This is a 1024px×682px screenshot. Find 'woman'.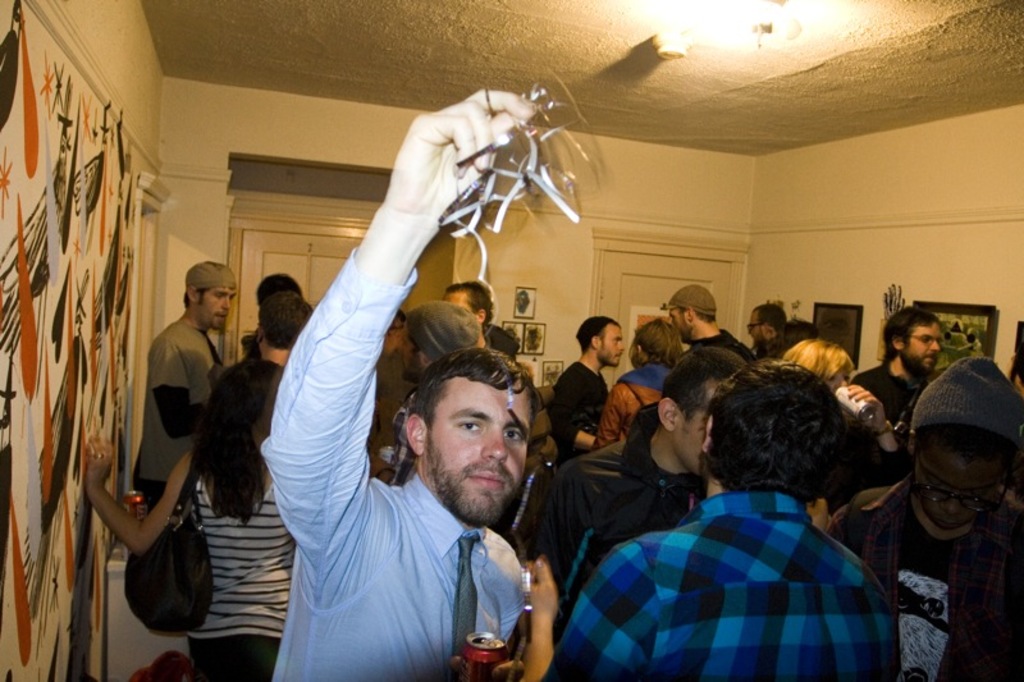
Bounding box: (left=88, top=361, right=294, bottom=679).
